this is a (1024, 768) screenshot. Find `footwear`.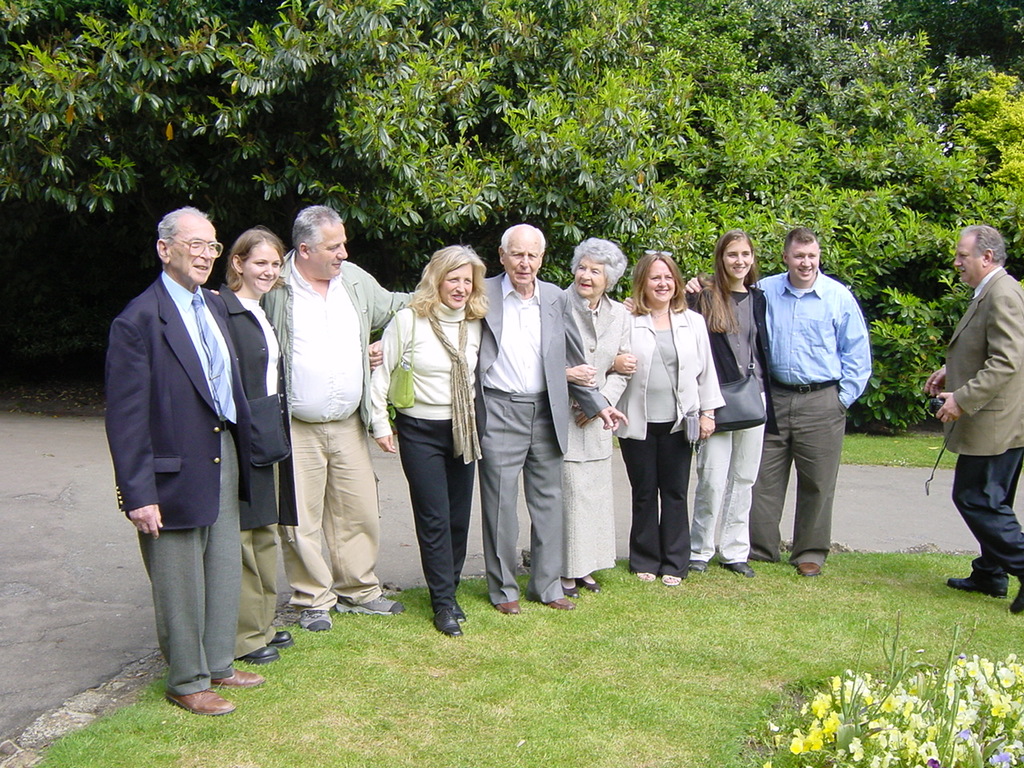
Bounding box: 637:575:654:581.
